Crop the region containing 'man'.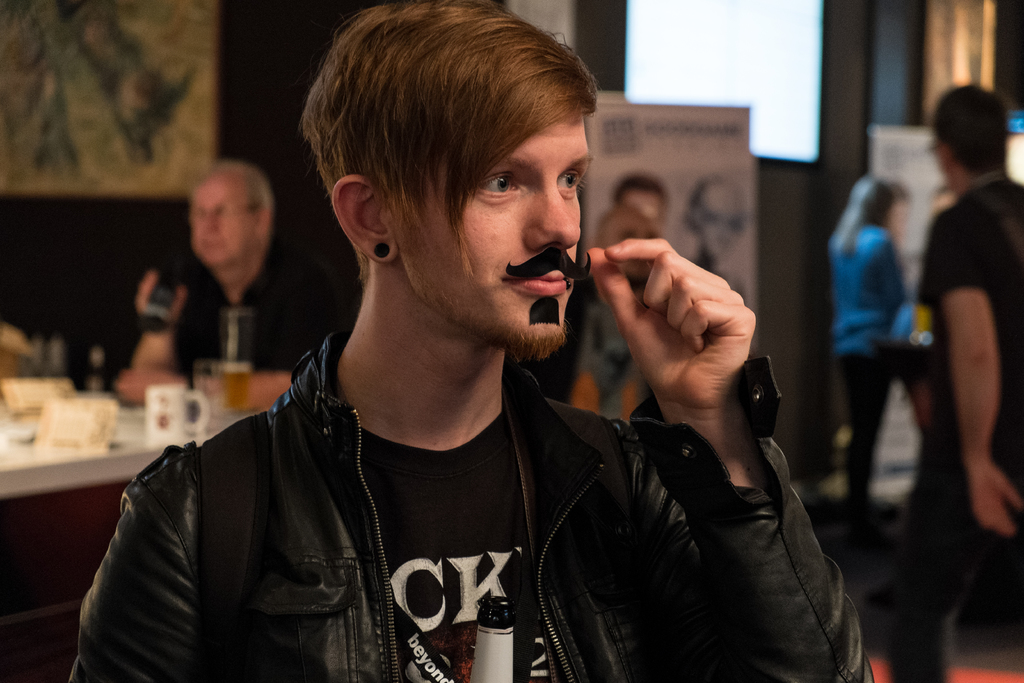
Crop region: locate(675, 176, 747, 300).
